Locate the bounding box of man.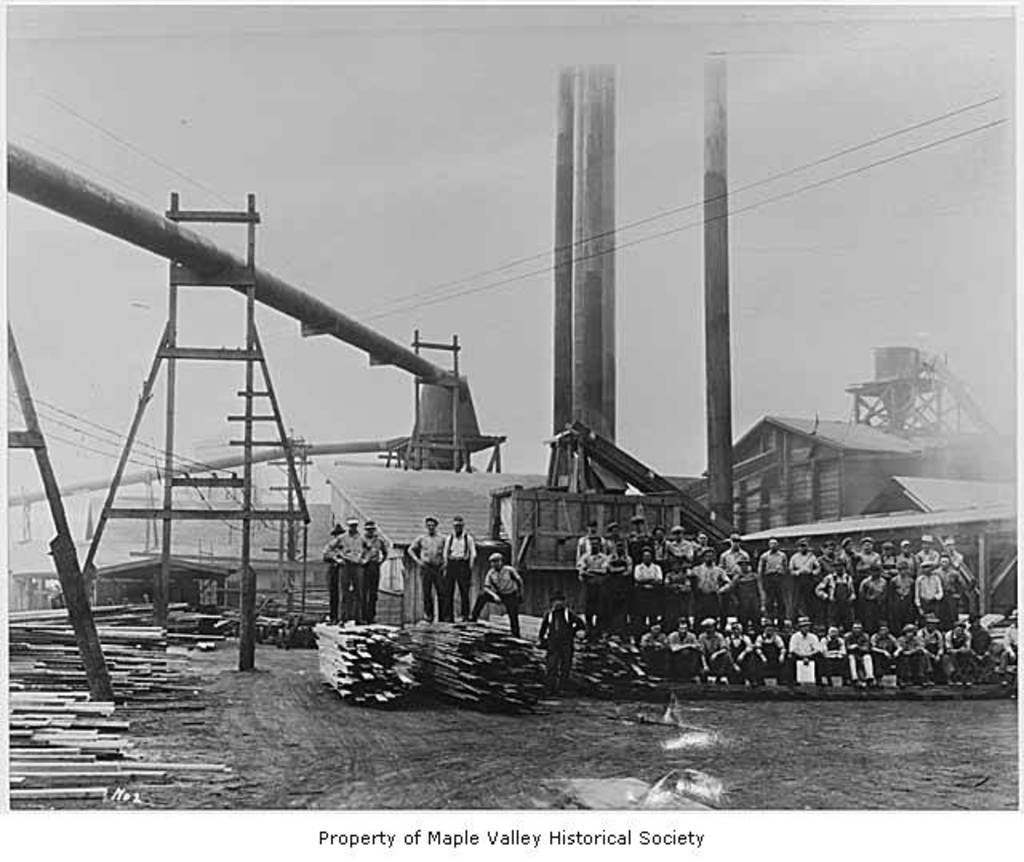
Bounding box: rect(966, 616, 990, 665).
